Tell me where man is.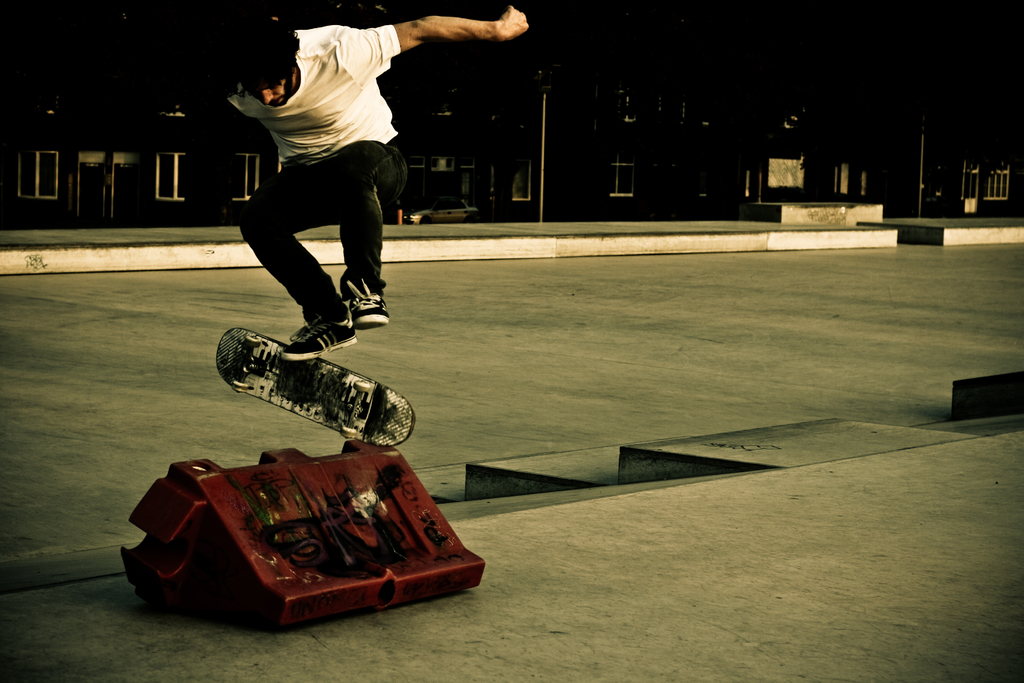
man is at [204, 6, 506, 339].
